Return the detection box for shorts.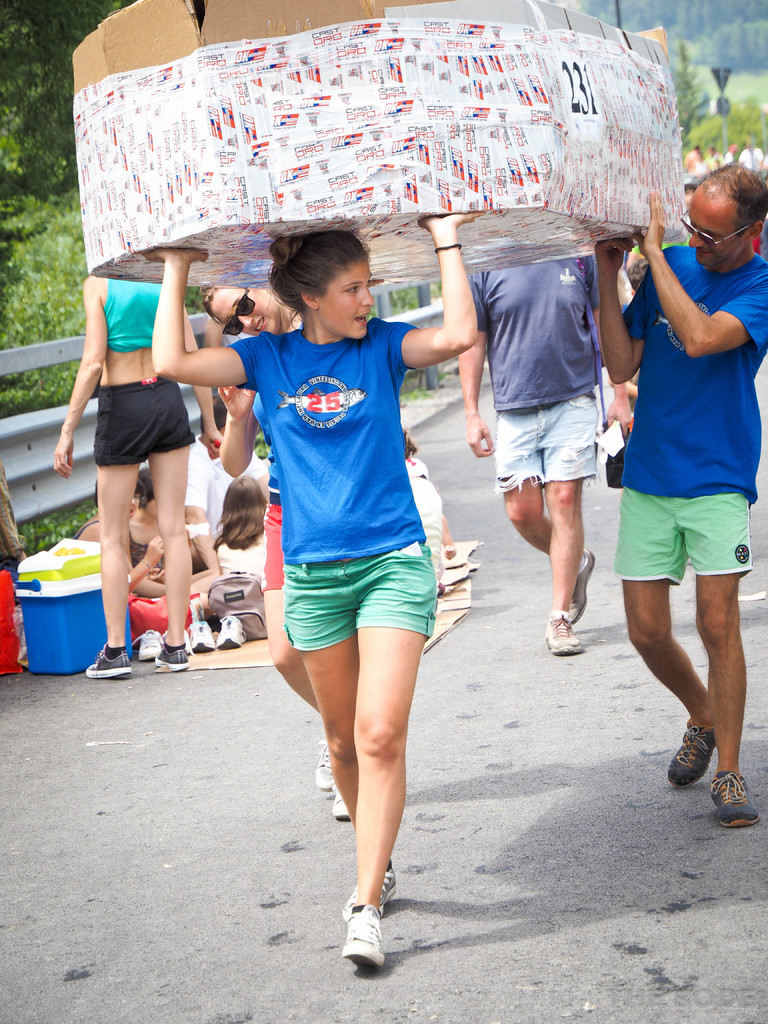
184:435:212:511.
